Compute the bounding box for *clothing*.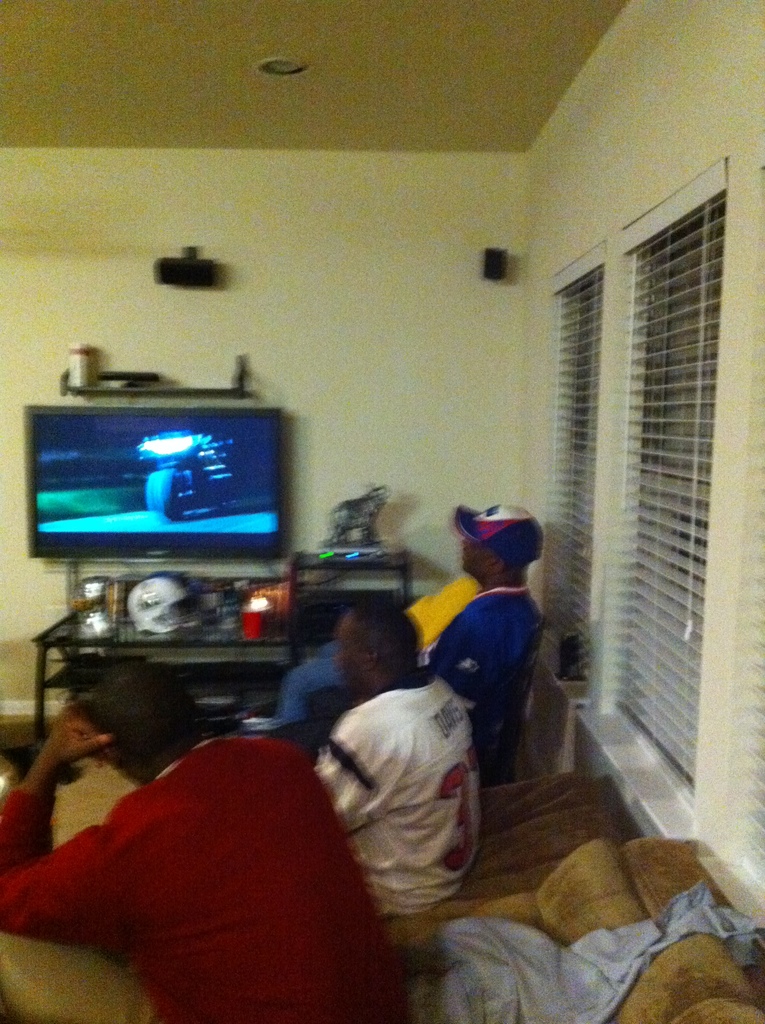
<box>0,735,410,1023</box>.
